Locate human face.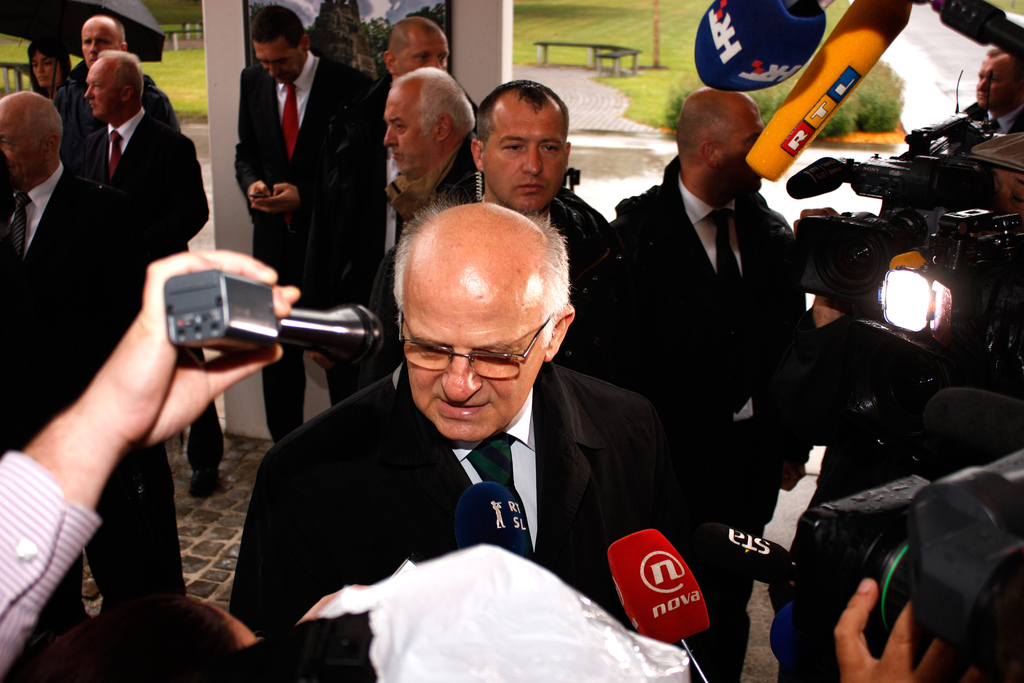
Bounding box: select_region(0, 115, 42, 183).
